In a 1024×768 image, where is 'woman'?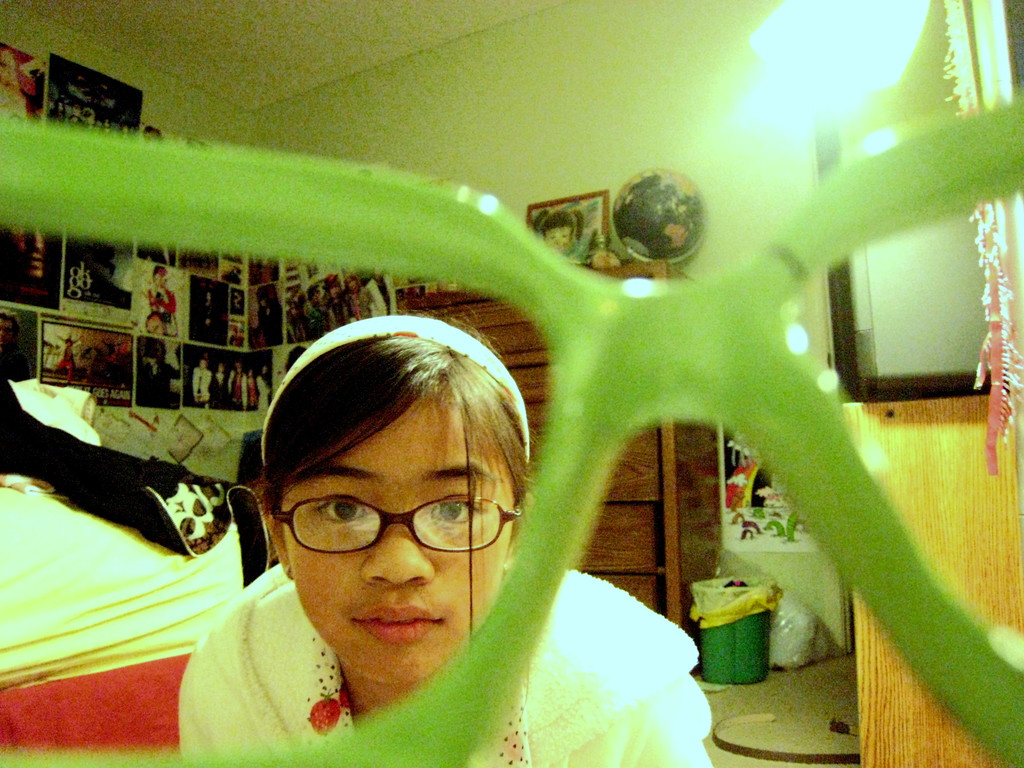
300/271/383/351.
